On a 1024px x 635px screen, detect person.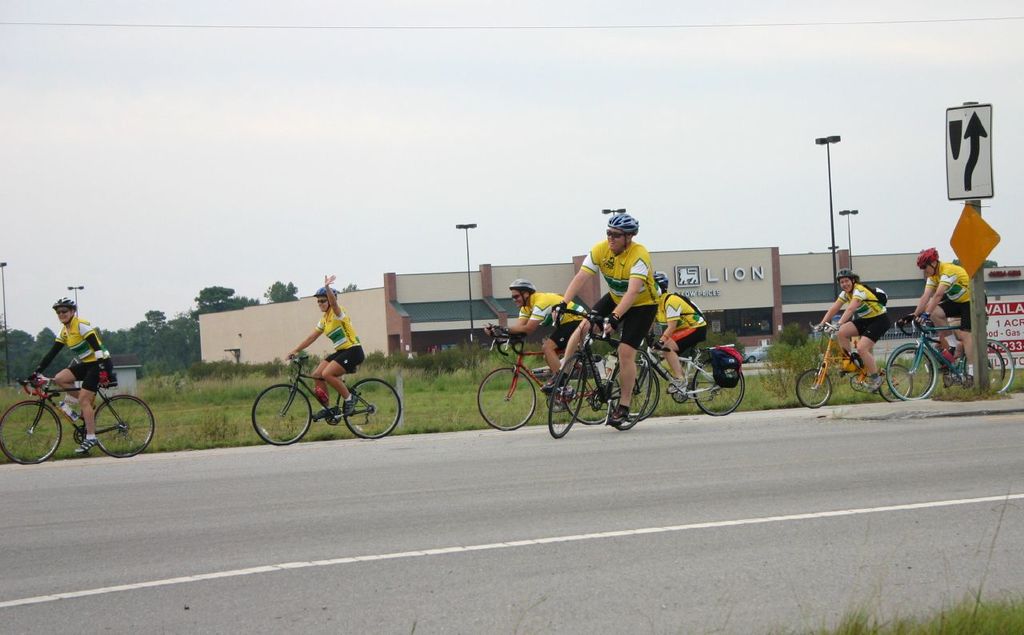
x1=494, y1=271, x2=584, y2=393.
